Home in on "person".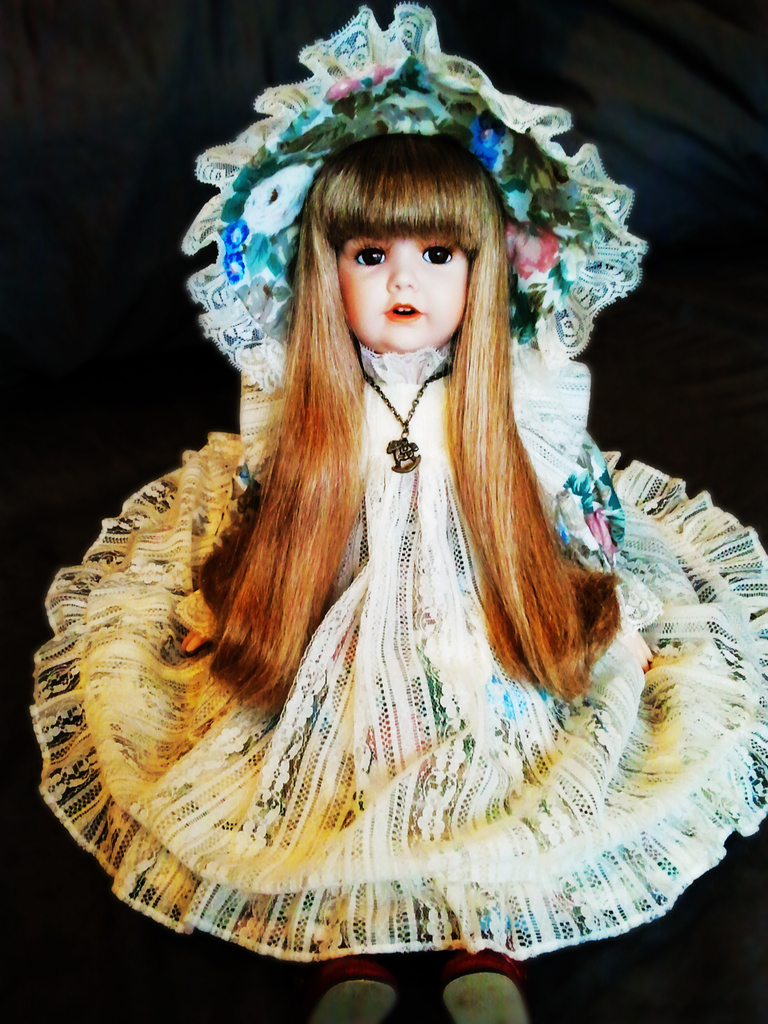
Homed in at [27,0,767,1023].
